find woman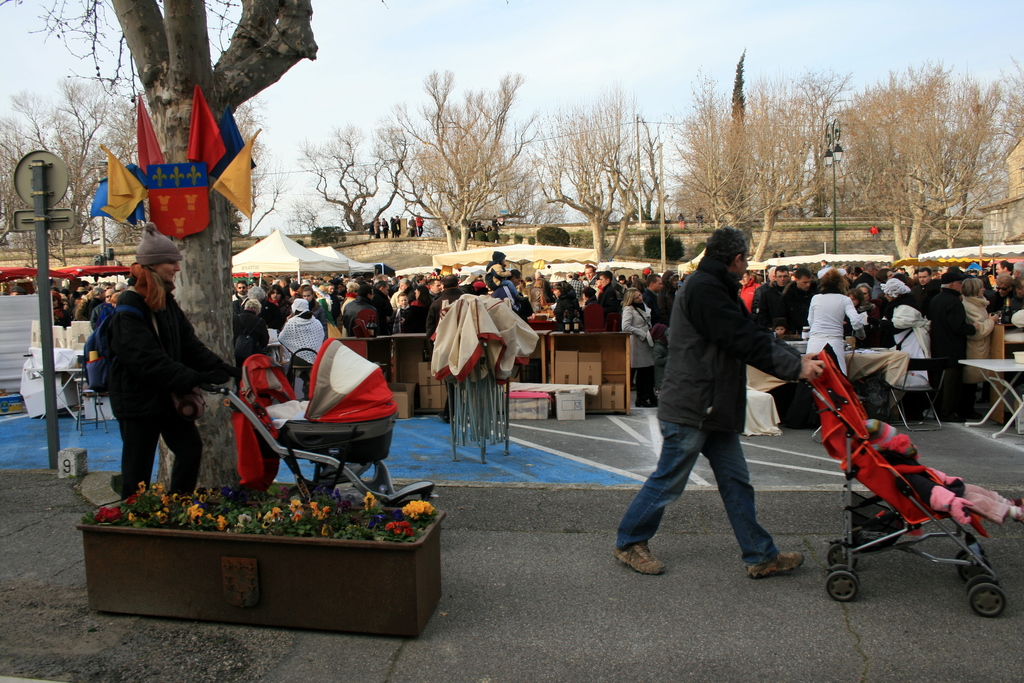
[x1=555, y1=280, x2=580, y2=320]
